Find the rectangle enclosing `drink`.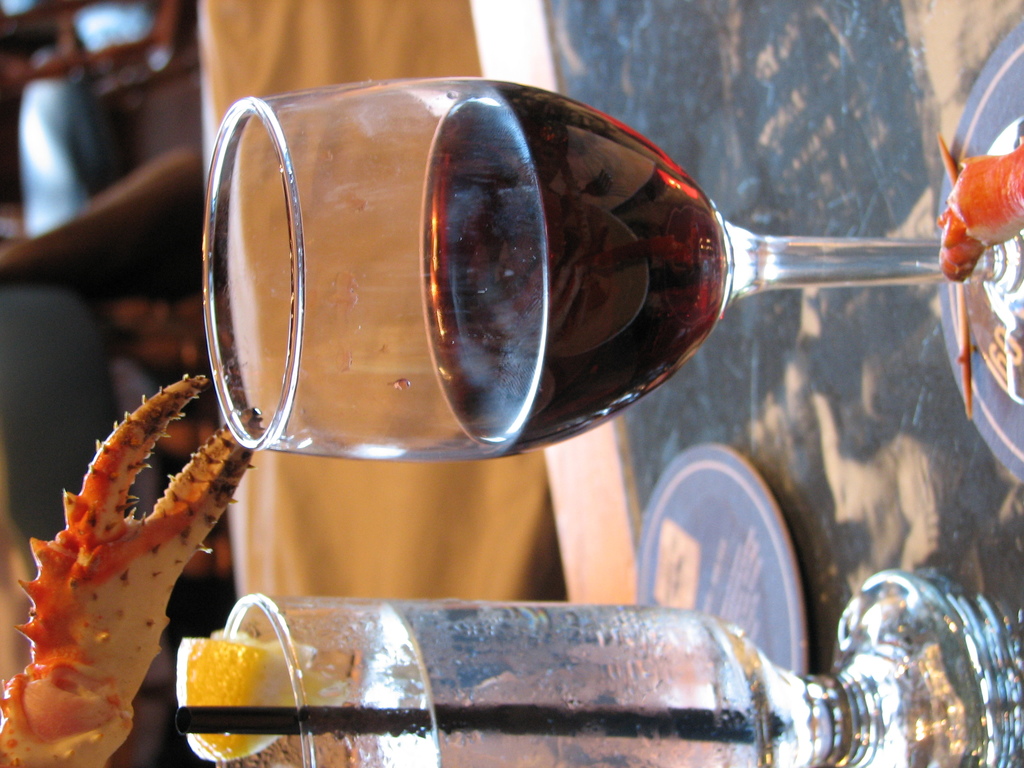
357 600 822 767.
